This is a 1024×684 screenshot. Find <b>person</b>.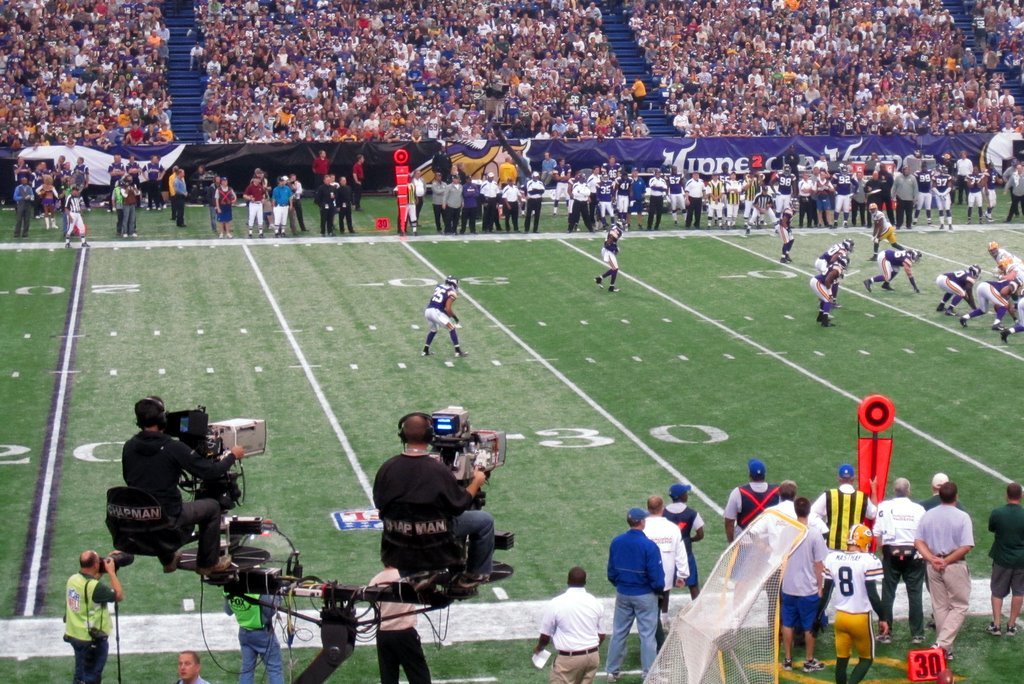
Bounding box: bbox=(374, 414, 495, 581).
